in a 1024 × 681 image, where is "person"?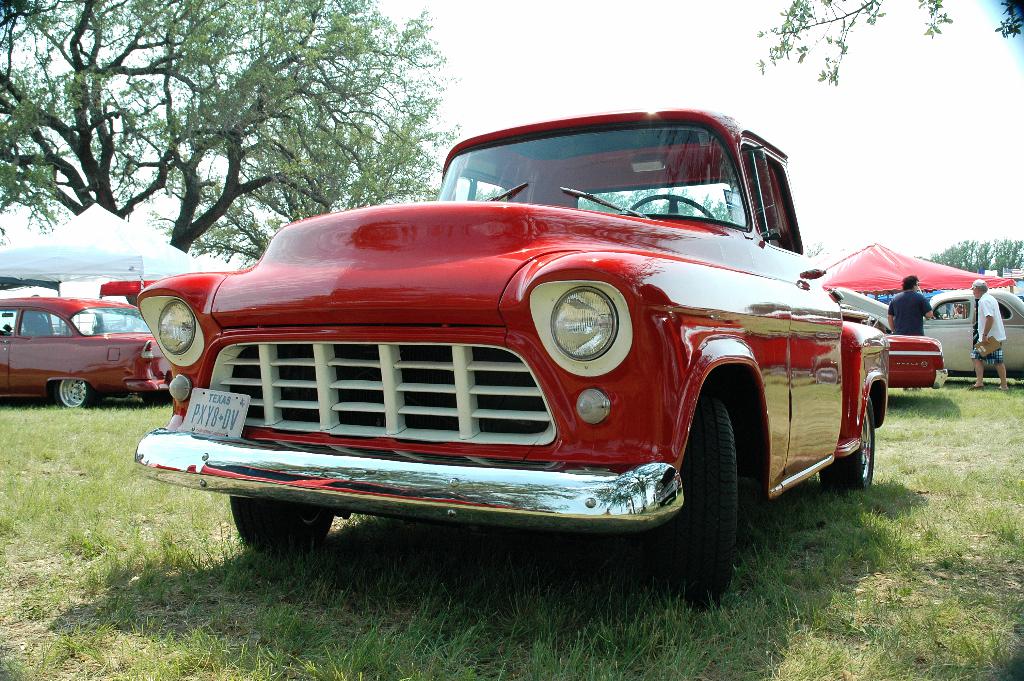
box(963, 272, 1014, 391).
